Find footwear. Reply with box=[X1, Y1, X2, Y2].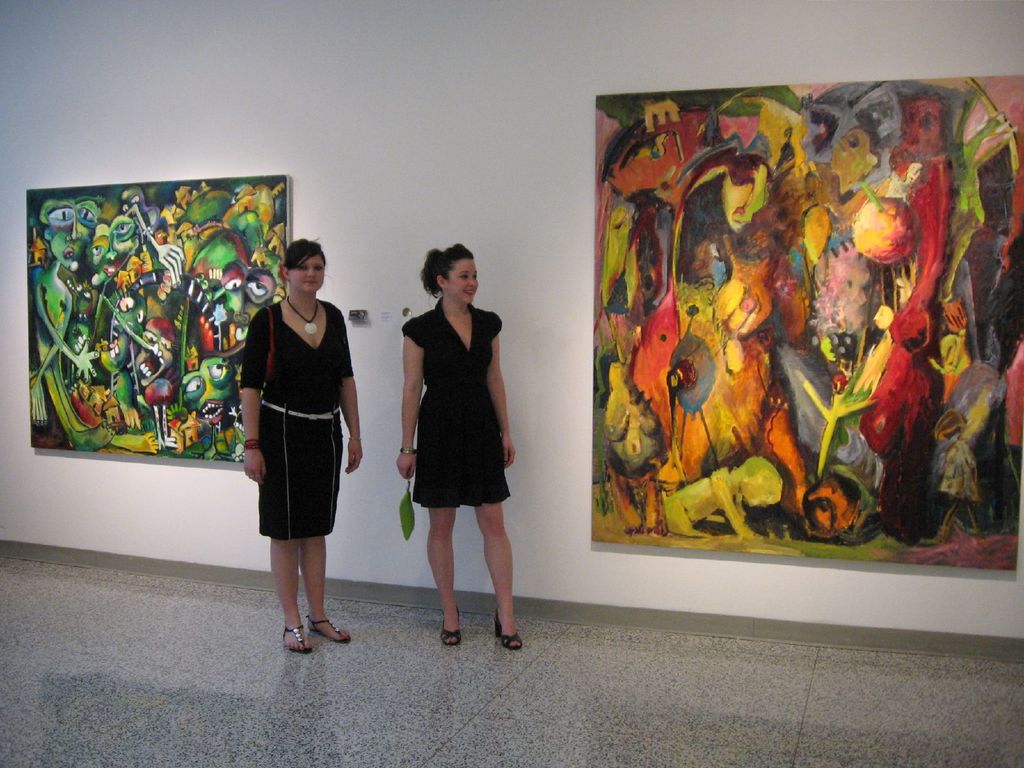
box=[308, 613, 349, 643].
